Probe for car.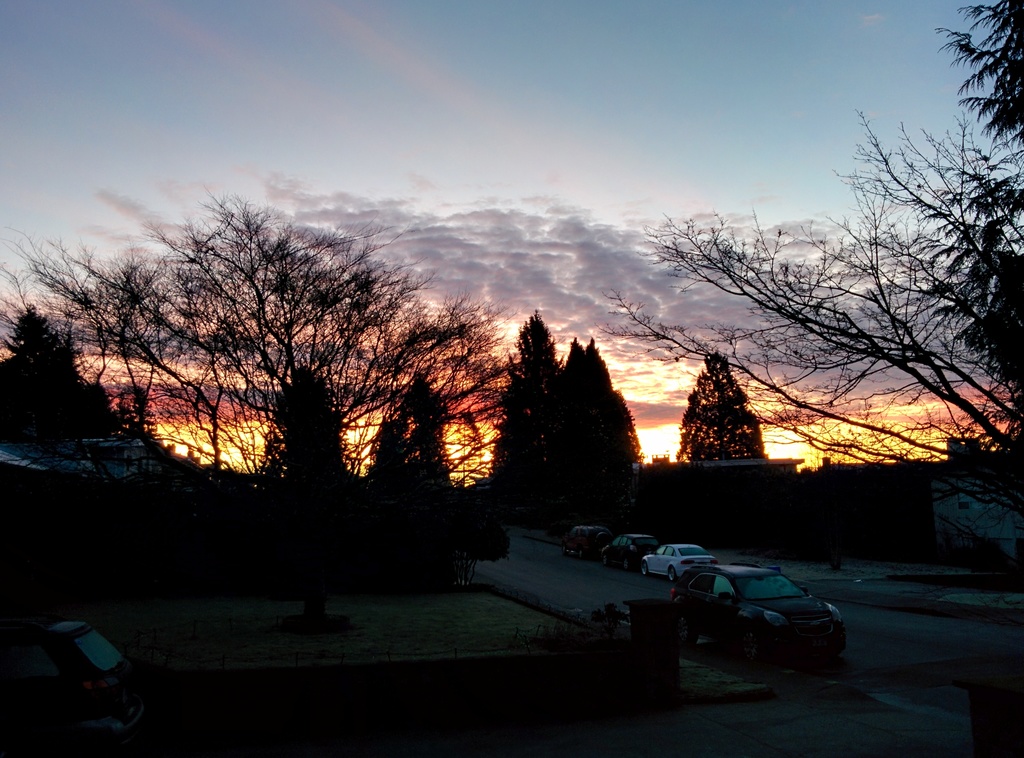
Probe result: x1=598 y1=532 x2=660 y2=572.
